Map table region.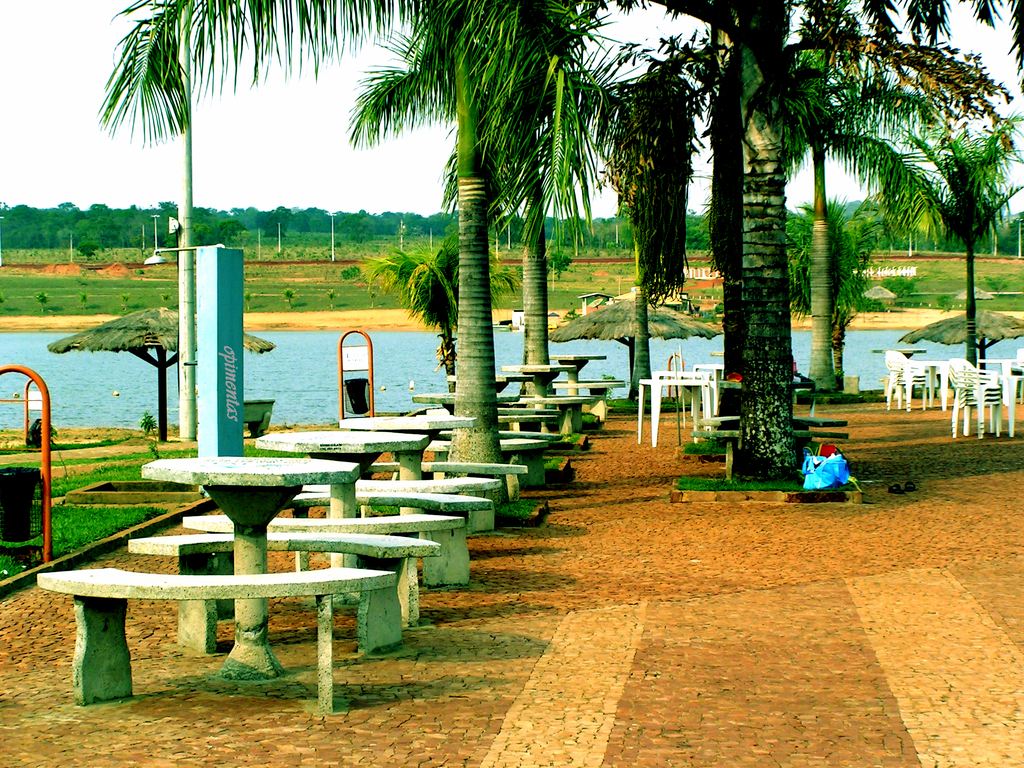
Mapped to bbox=(559, 345, 600, 388).
